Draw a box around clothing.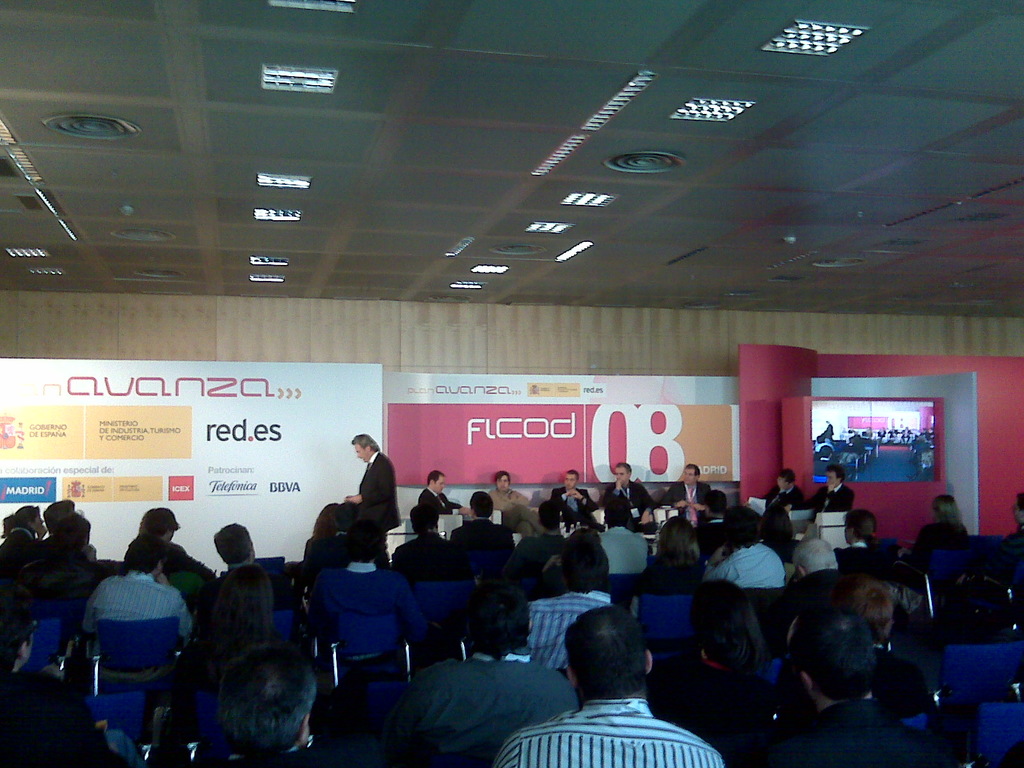
{"x1": 710, "y1": 538, "x2": 785, "y2": 591}.
